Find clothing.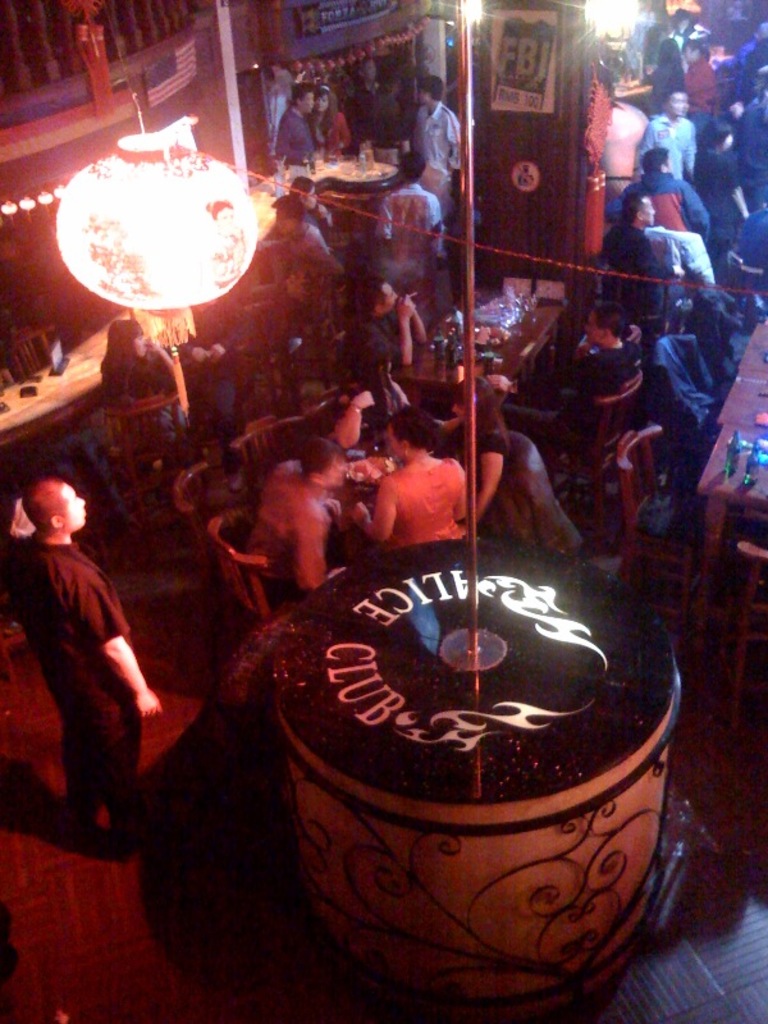
left=616, top=164, right=714, bottom=261.
